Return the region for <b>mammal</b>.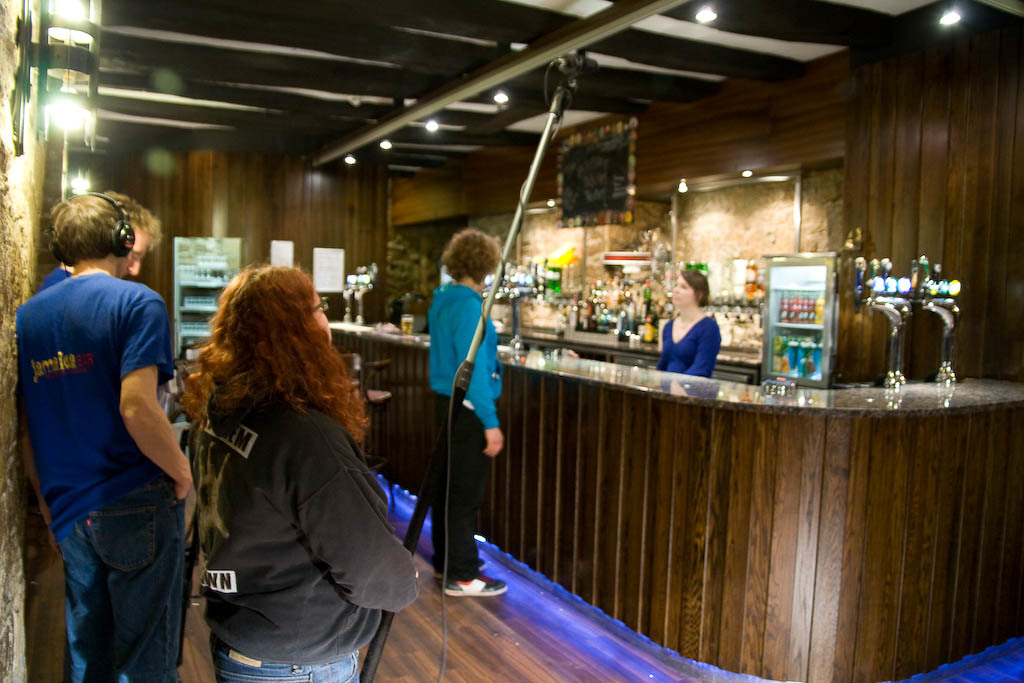
box=[654, 265, 722, 380].
